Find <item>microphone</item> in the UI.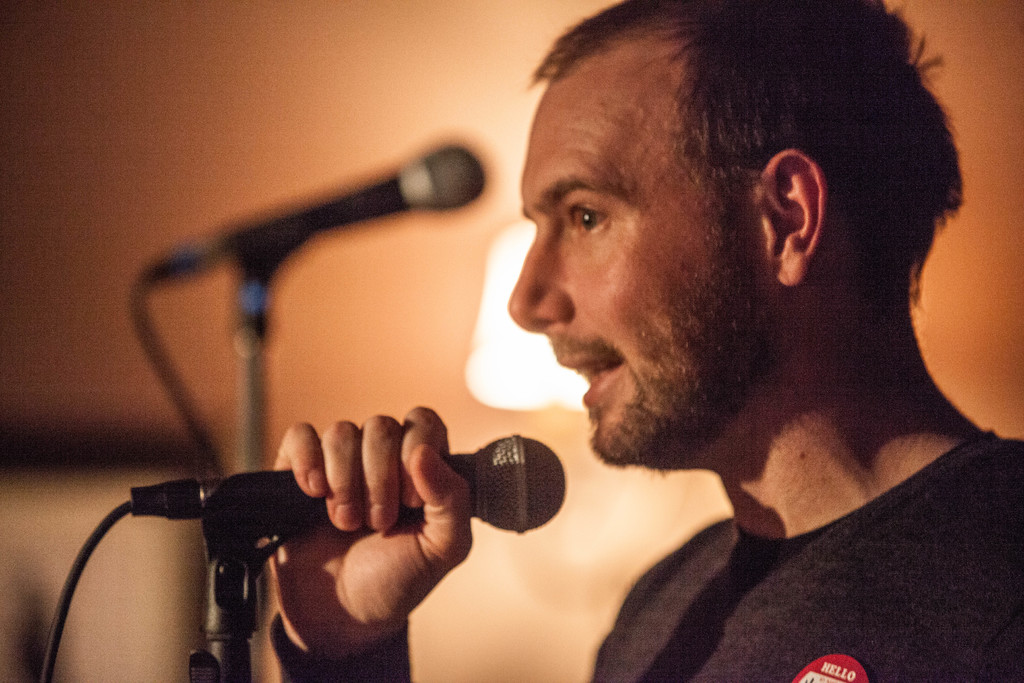
UI element at bbox=(215, 429, 568, 527).
